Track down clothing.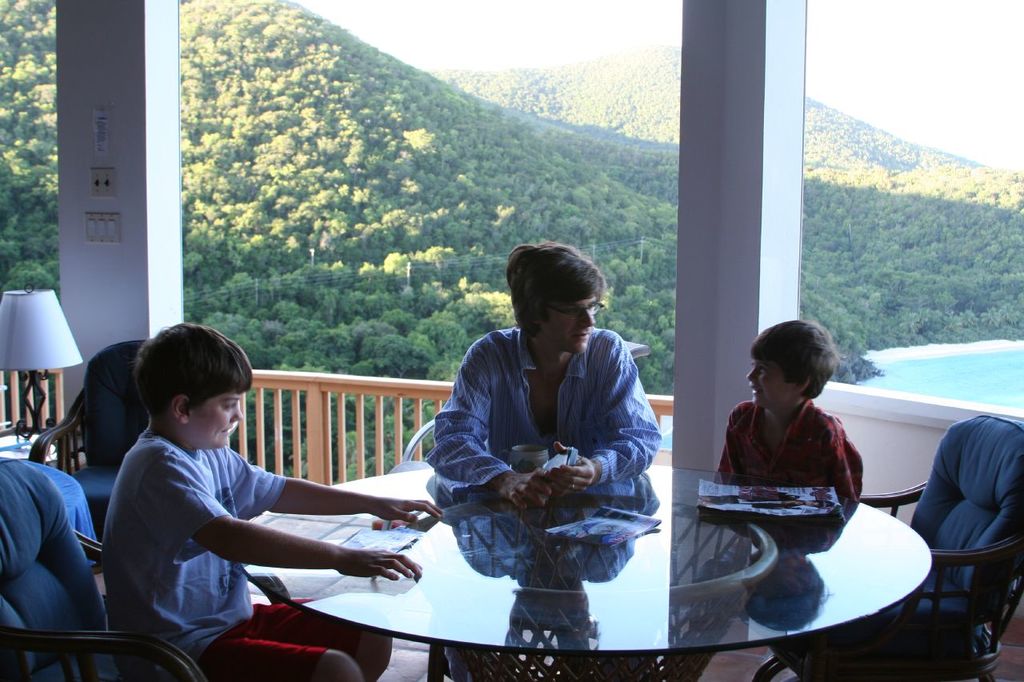
Tracked to (422,326,662,488).
